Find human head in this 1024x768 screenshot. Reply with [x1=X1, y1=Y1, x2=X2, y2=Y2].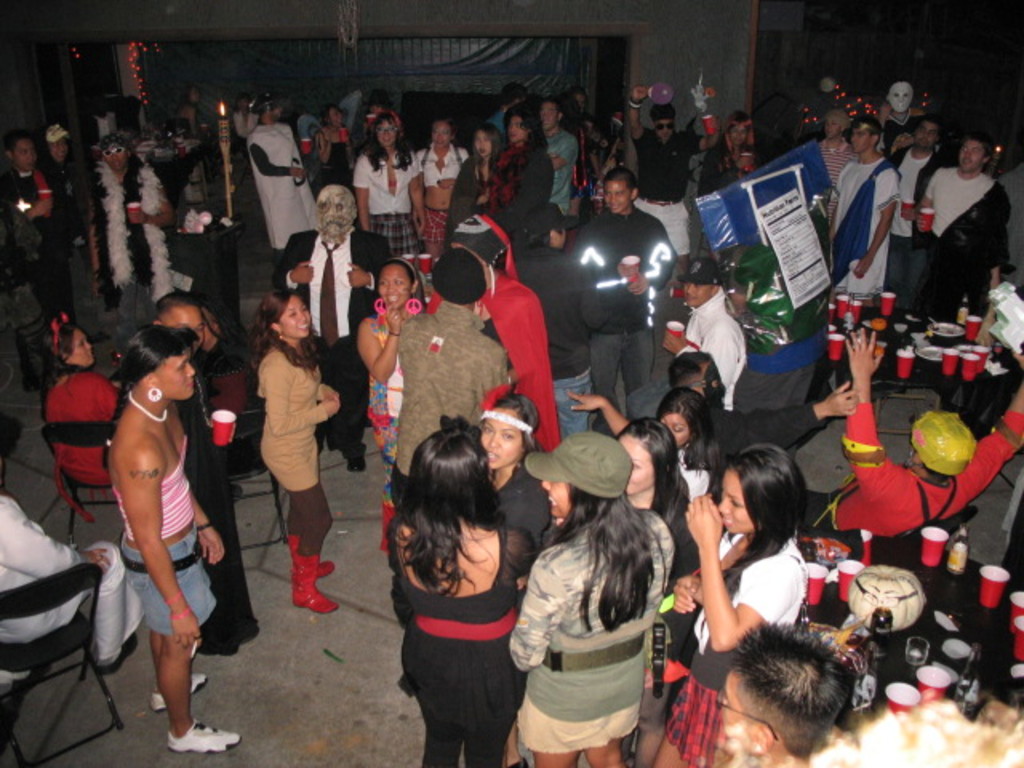
[x1=523, y1=434, x2=632, y2=515].
